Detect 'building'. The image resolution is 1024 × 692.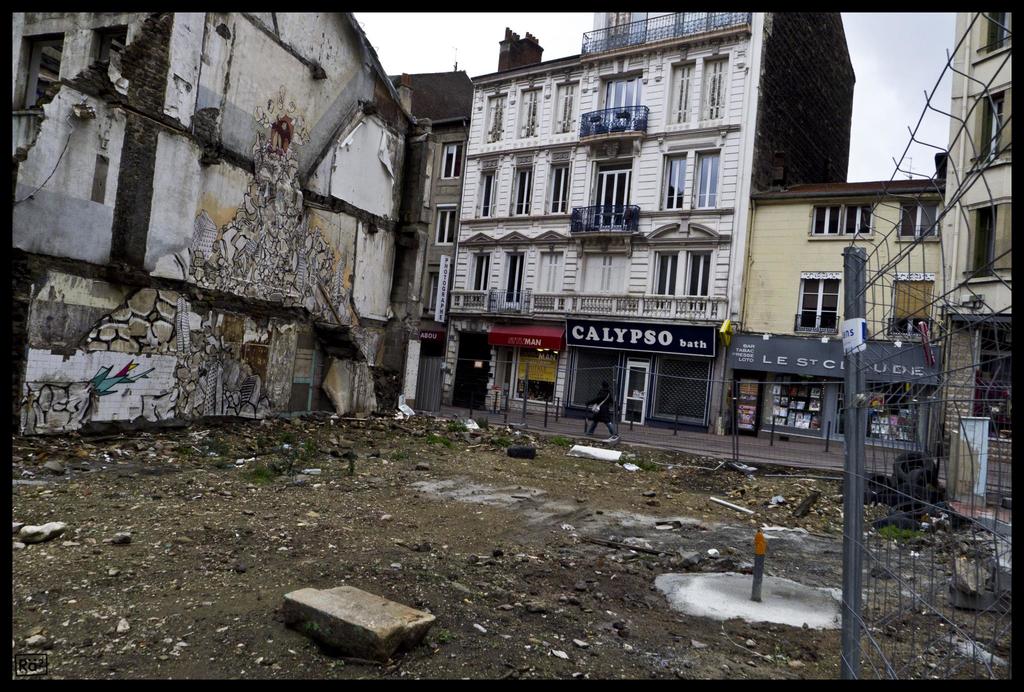
<box>393,56,477,410</box>.
